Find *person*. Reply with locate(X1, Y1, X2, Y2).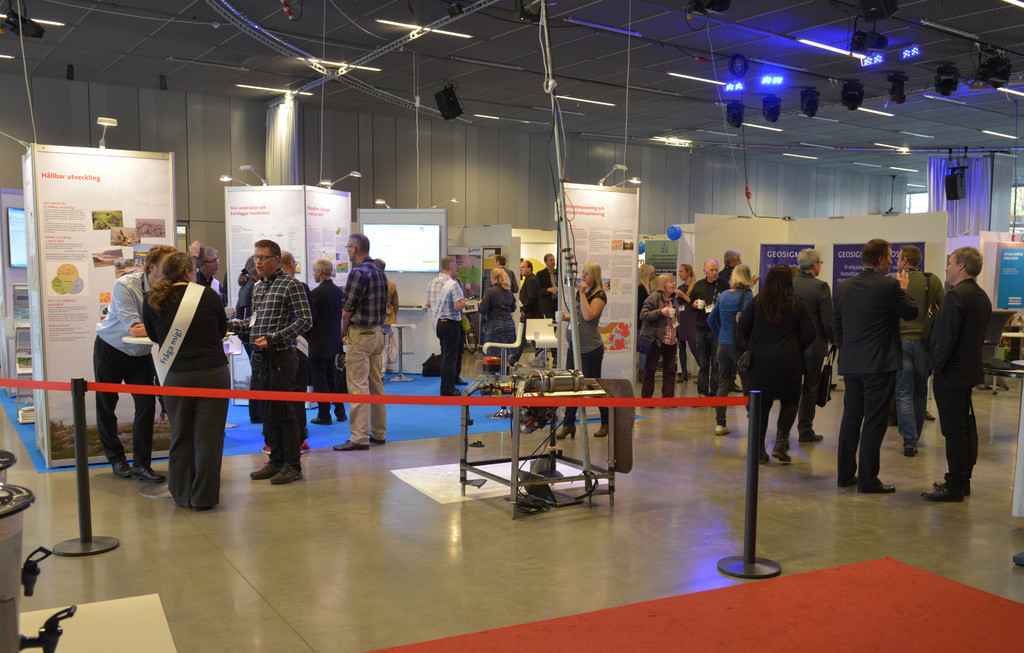
locate(95, 250, 171, 483).
